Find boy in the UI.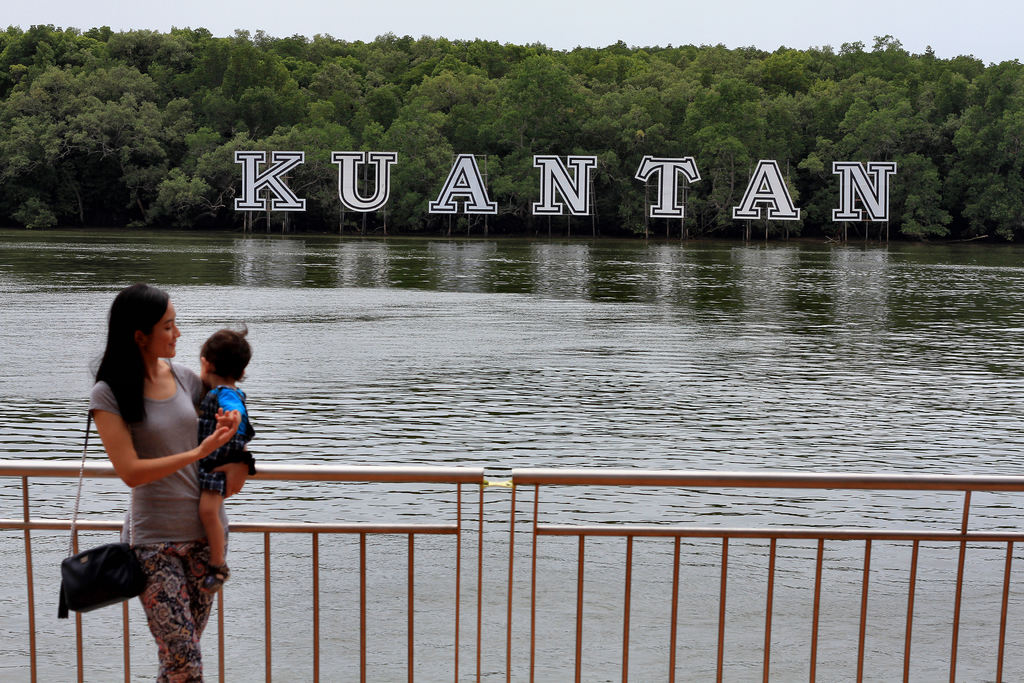
UI element at box=[150, 333, 250, 625].
